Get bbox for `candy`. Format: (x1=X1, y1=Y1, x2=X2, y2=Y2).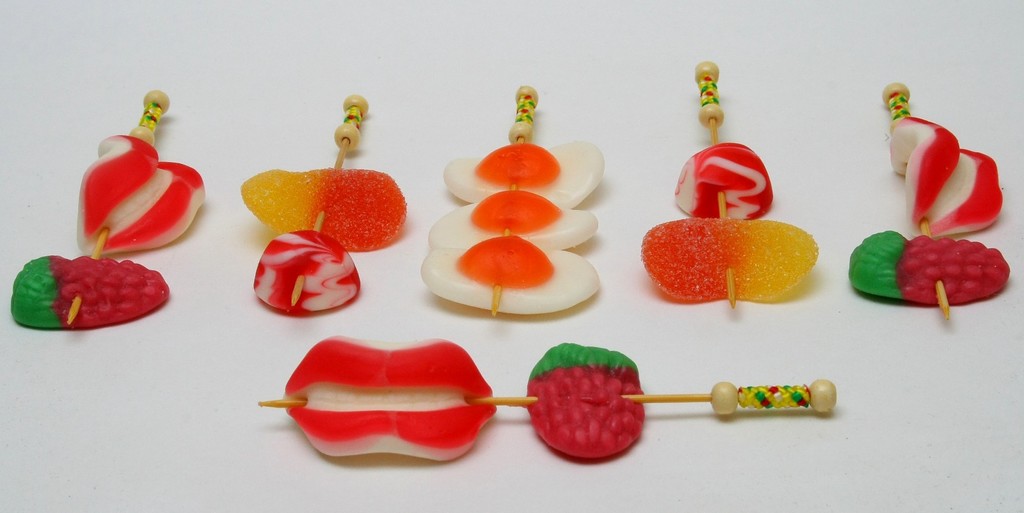
(x1=443, y1=143, x2=608, y2=213).
